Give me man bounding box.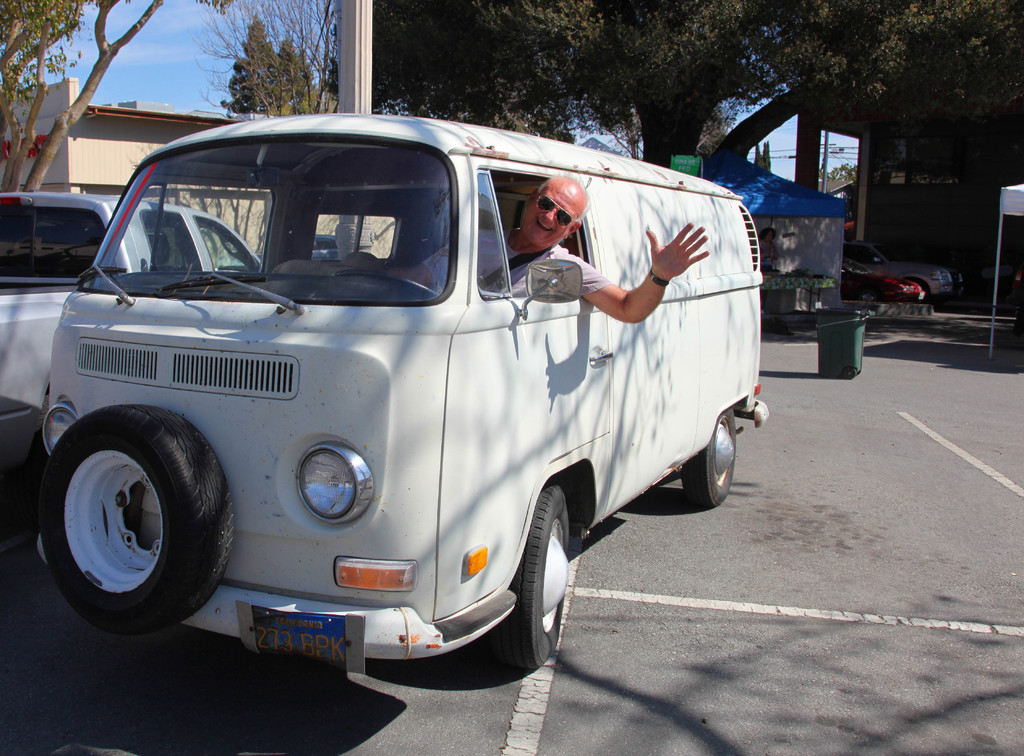
[339,165,711,324].
